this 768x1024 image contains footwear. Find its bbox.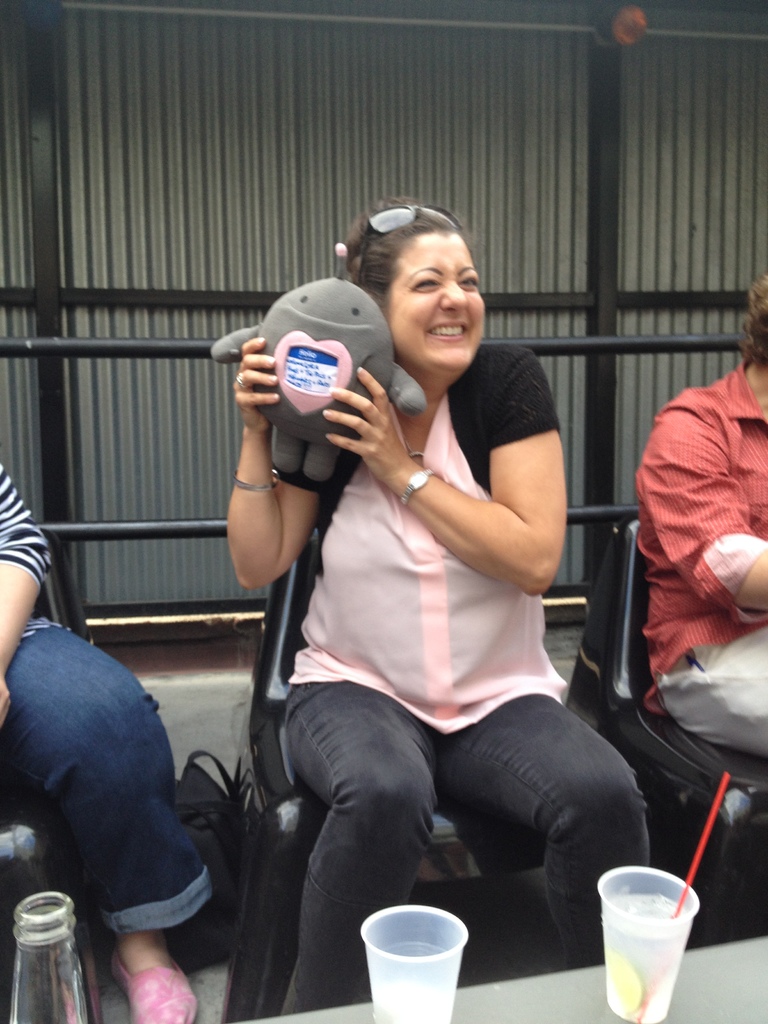
box=[113, 953, 202, 1023].
